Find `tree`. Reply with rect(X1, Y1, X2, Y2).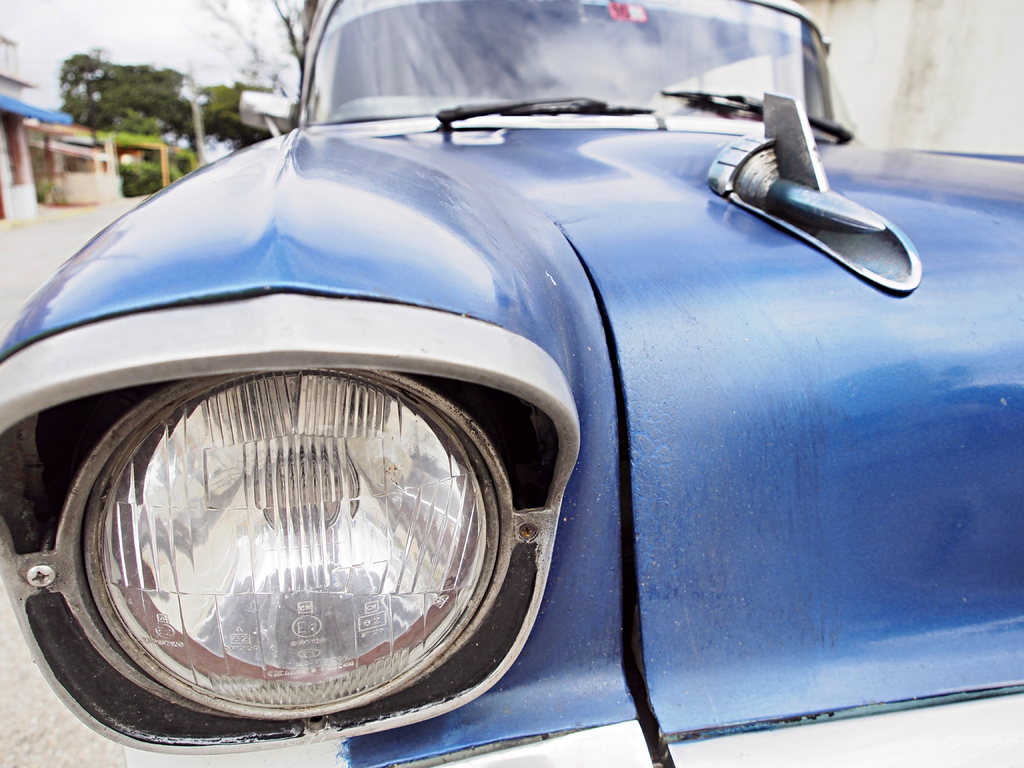
rect(27, 32, 230, 149).
